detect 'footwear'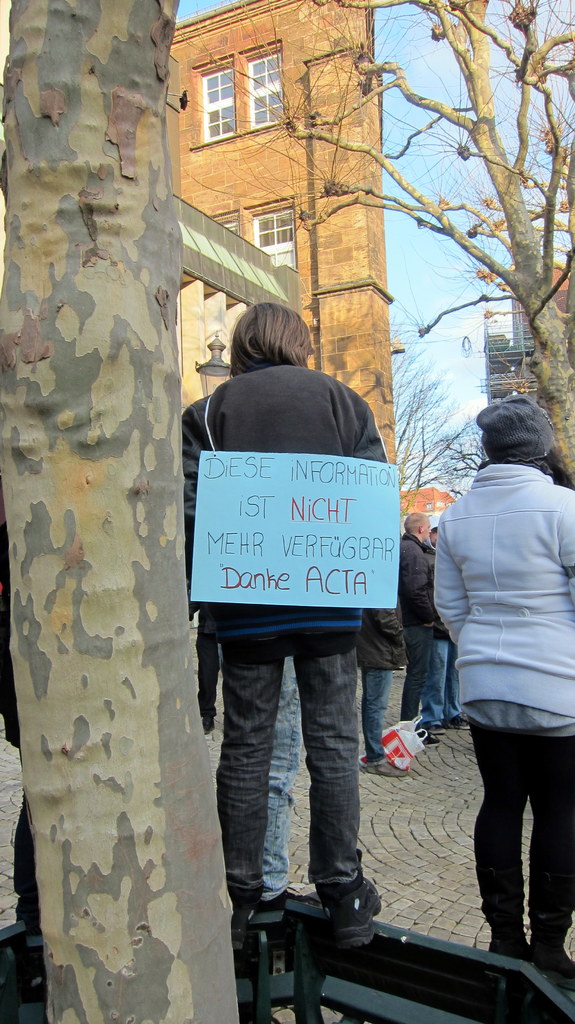
(366, 757, 410, 780)
